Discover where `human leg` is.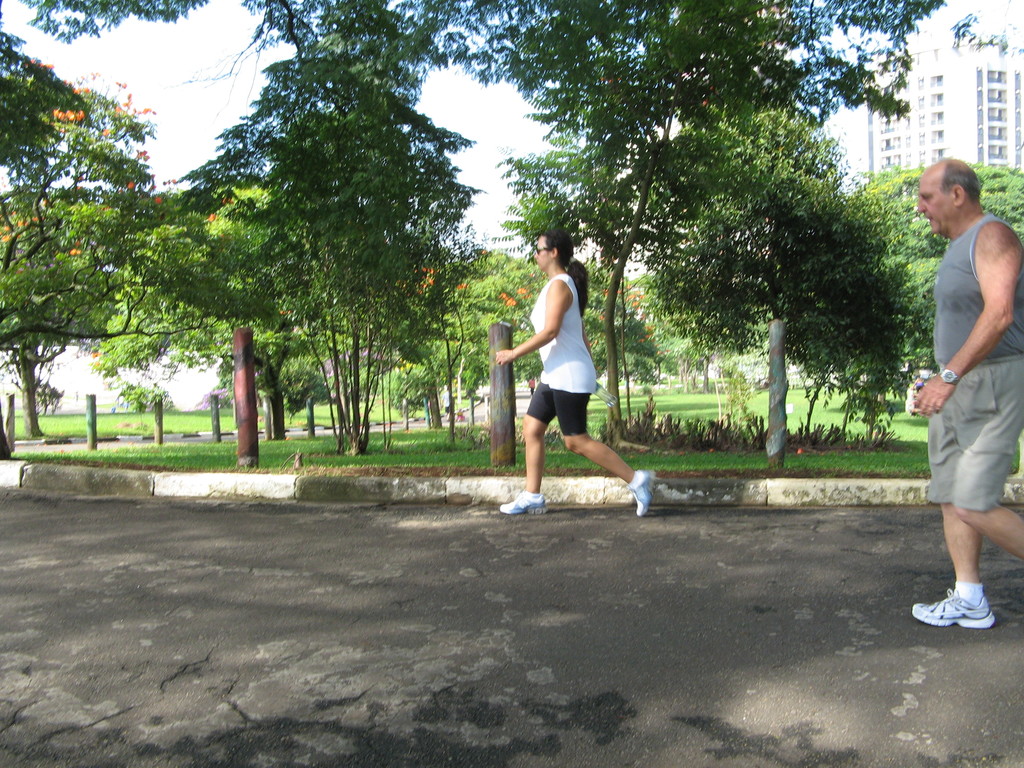
Discovered at 499:381:555:512.
